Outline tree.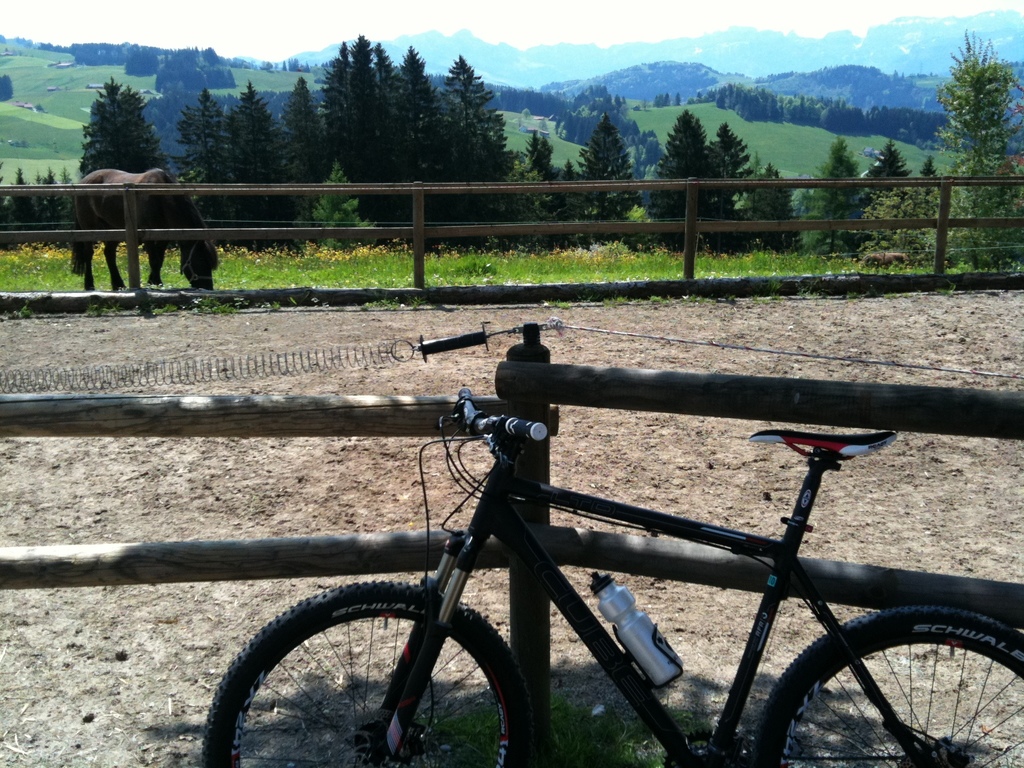
Outline: crop(221, 86, 292, 225).
